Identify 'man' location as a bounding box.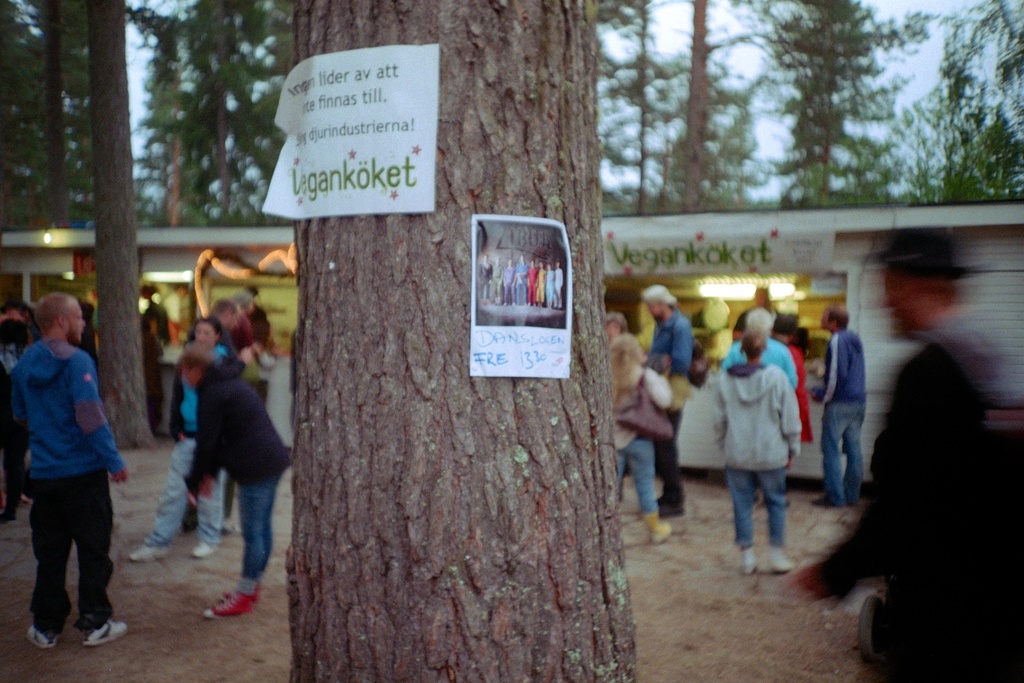
x1=806 y1=295 x2=874 y2=515.
